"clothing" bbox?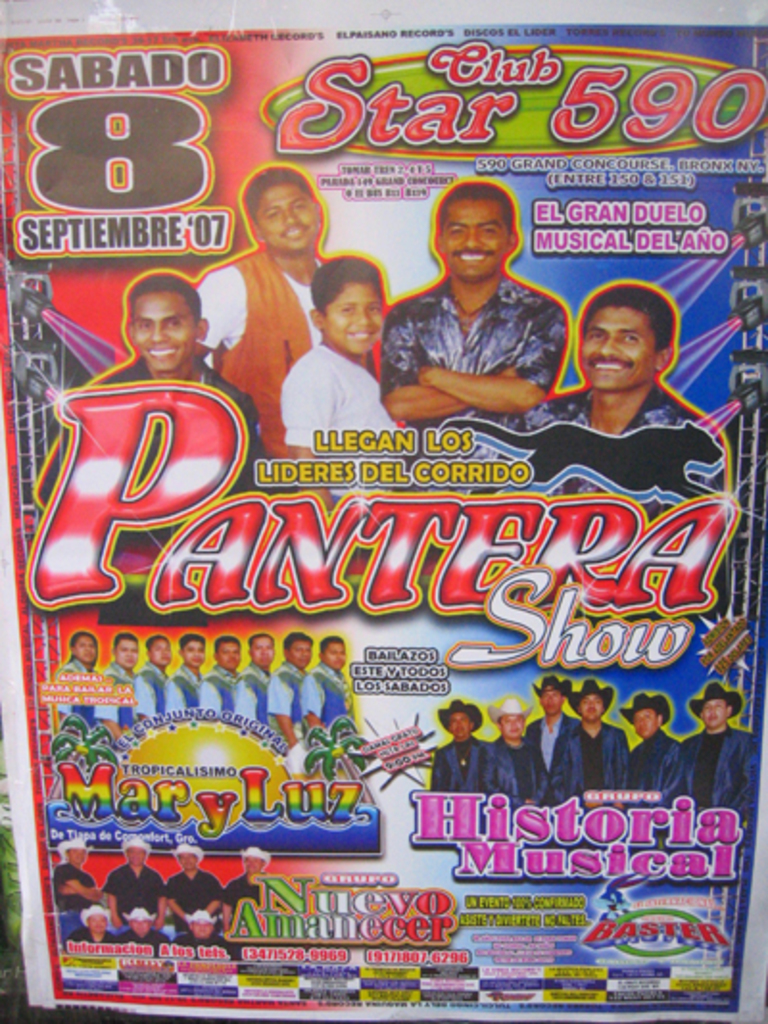
[513, 707, 578, 817]
